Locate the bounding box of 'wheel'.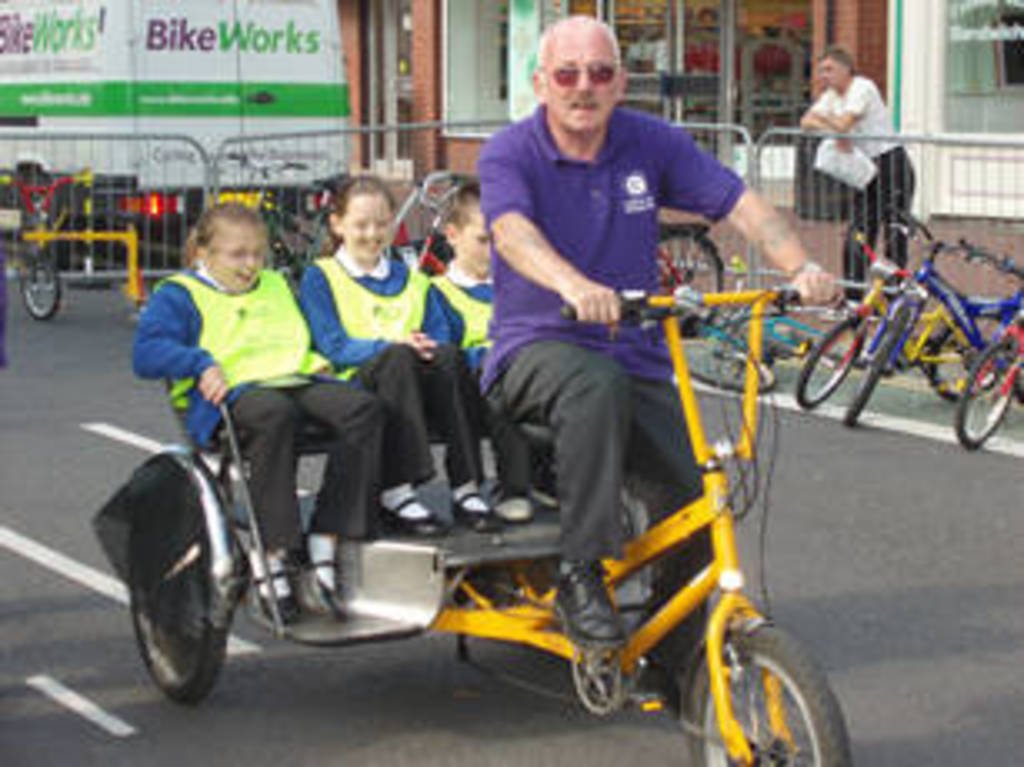
Bounding box: rect(844, 310, 907, 417).
